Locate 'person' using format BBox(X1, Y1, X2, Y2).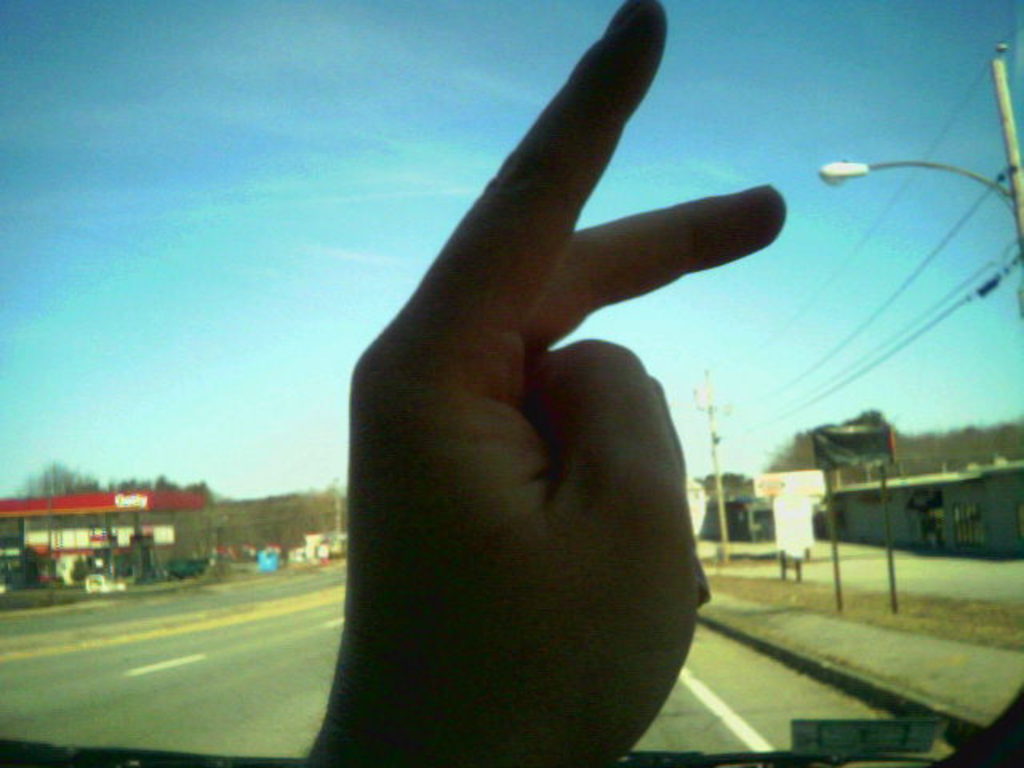
BBox(301, 0, 784, 766).
